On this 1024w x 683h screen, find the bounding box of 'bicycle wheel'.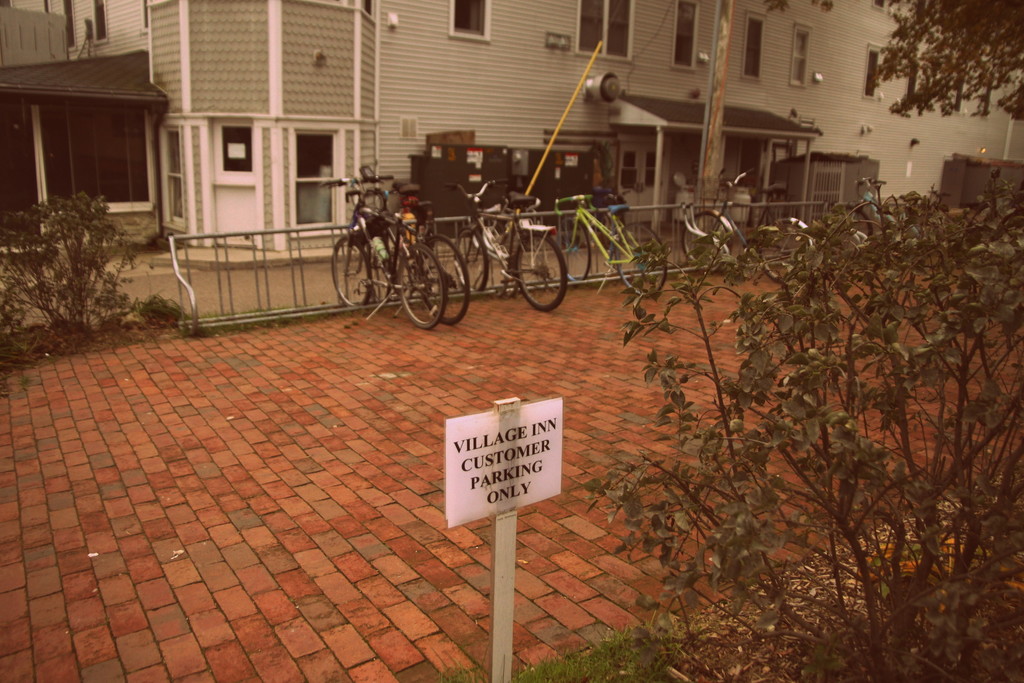
Bounding box: Rect(417, 233, 474, 333).
